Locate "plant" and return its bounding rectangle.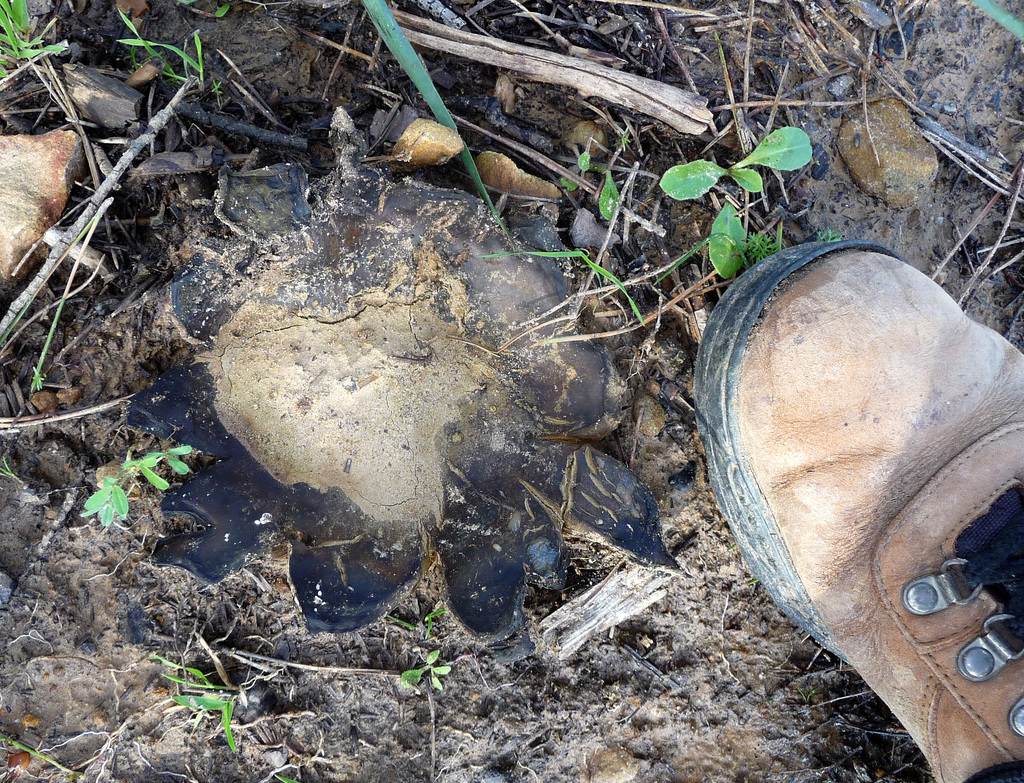
box=[403, 647, 453, 696].
